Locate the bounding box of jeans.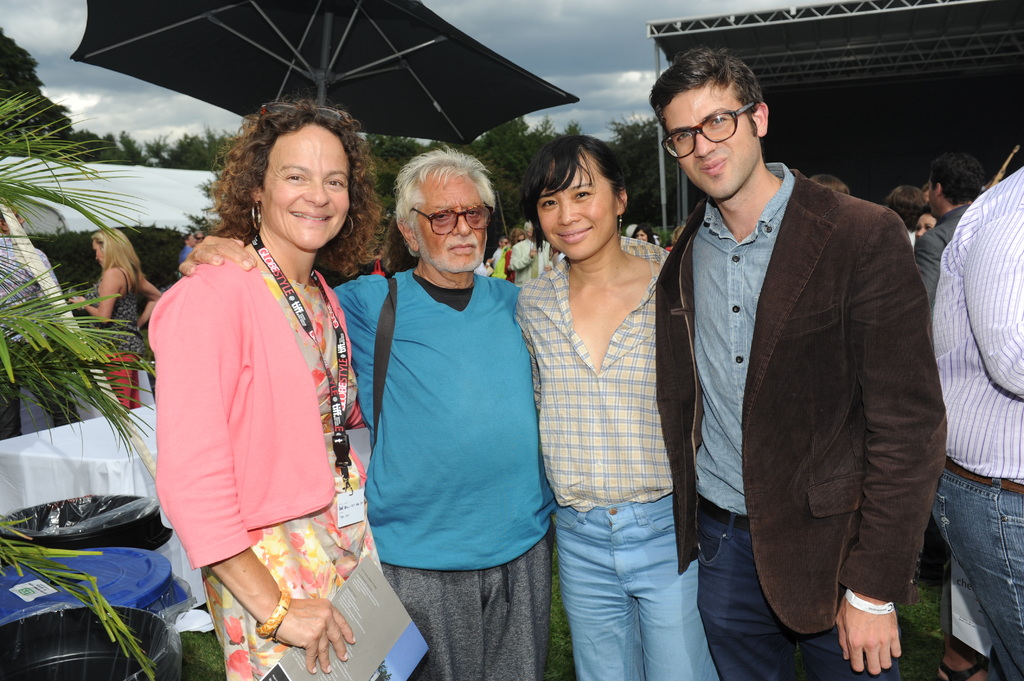
Bounding box: 935:467:1023:680.
